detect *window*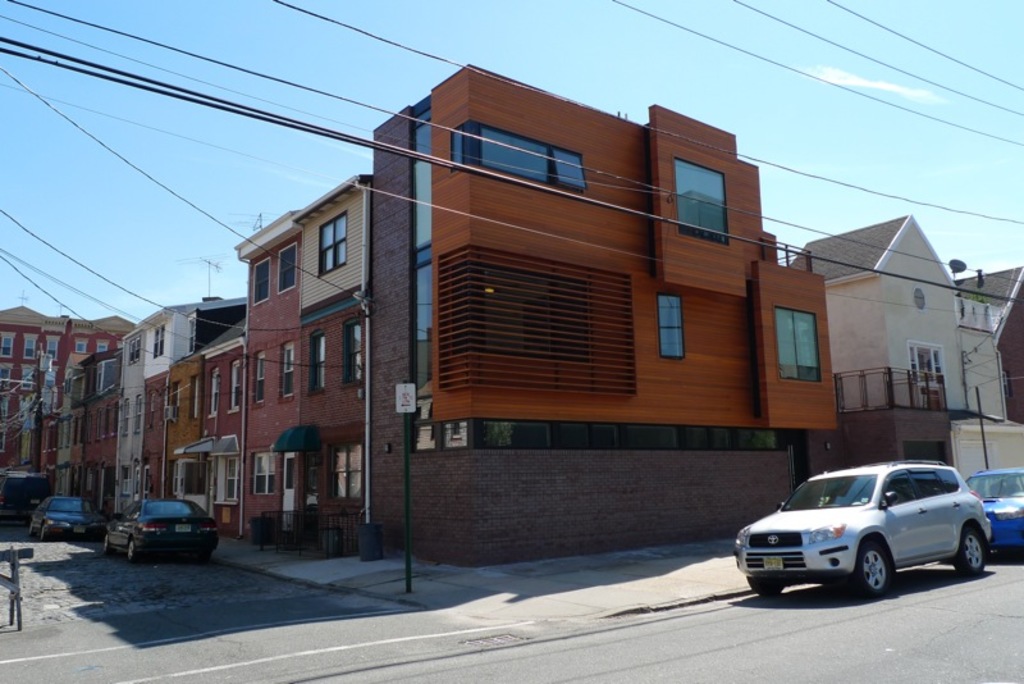
BBox(671, 138, 742, 245)
